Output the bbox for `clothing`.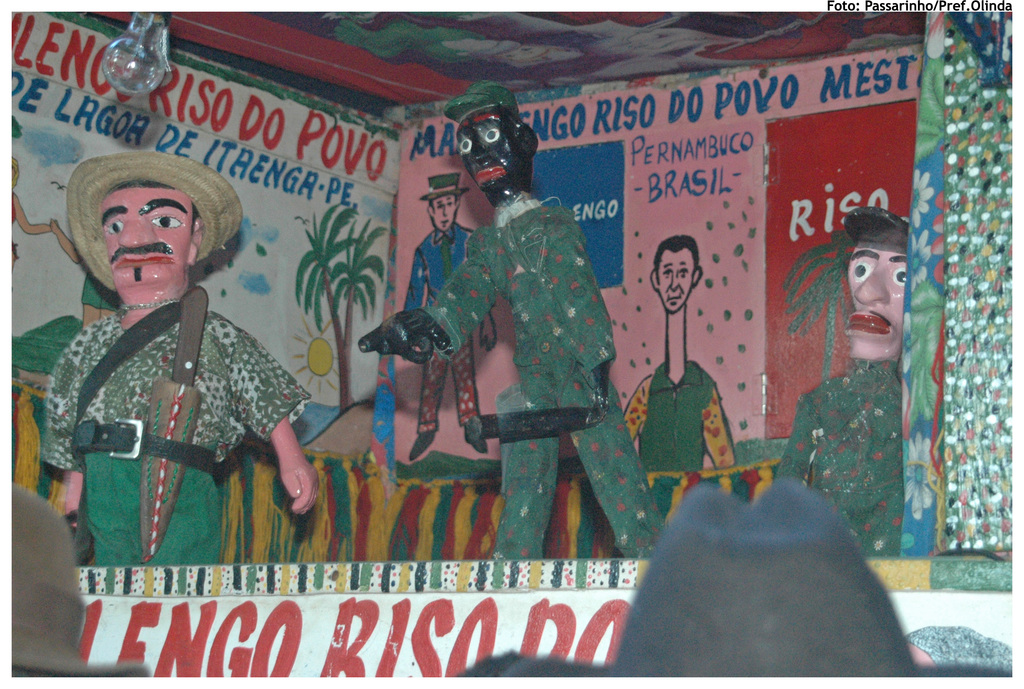
[621,362,740,474].
